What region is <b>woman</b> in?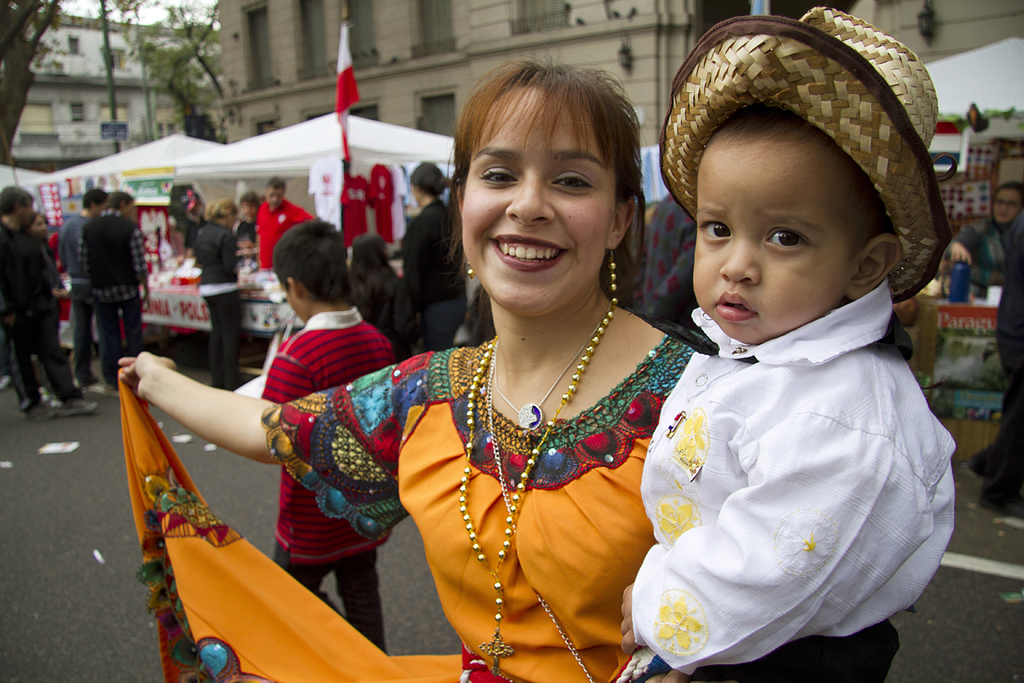
<region>237, 188, 266, 246</region>.
